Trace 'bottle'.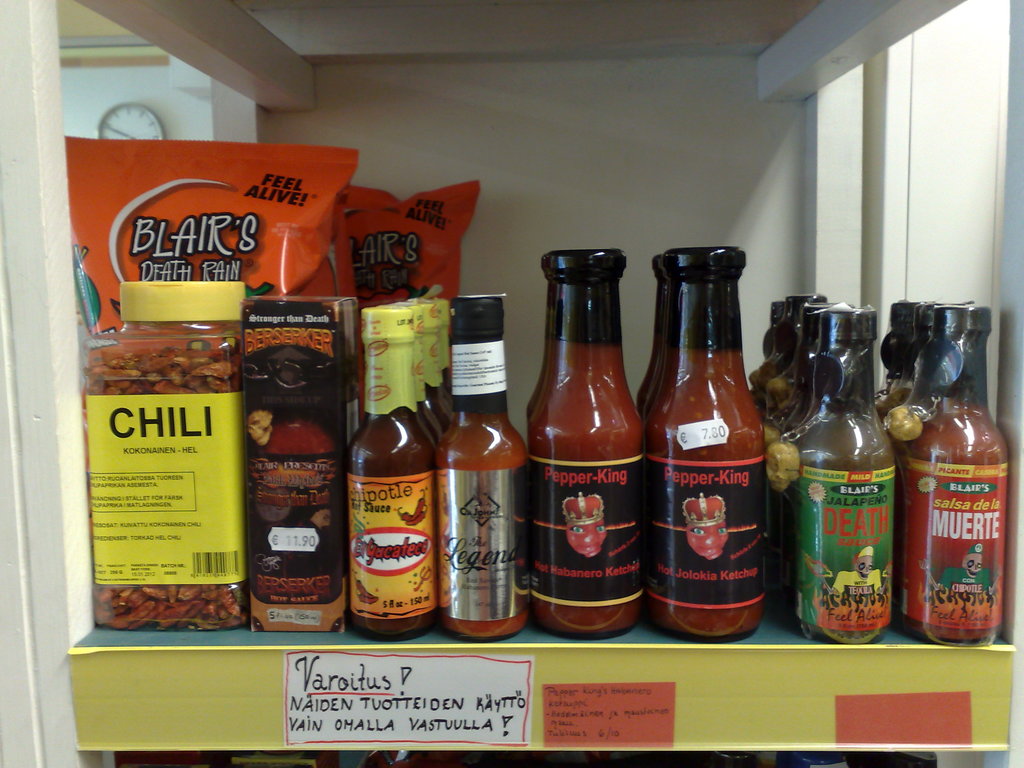
Traced to box(791, 355, 912, 646).
